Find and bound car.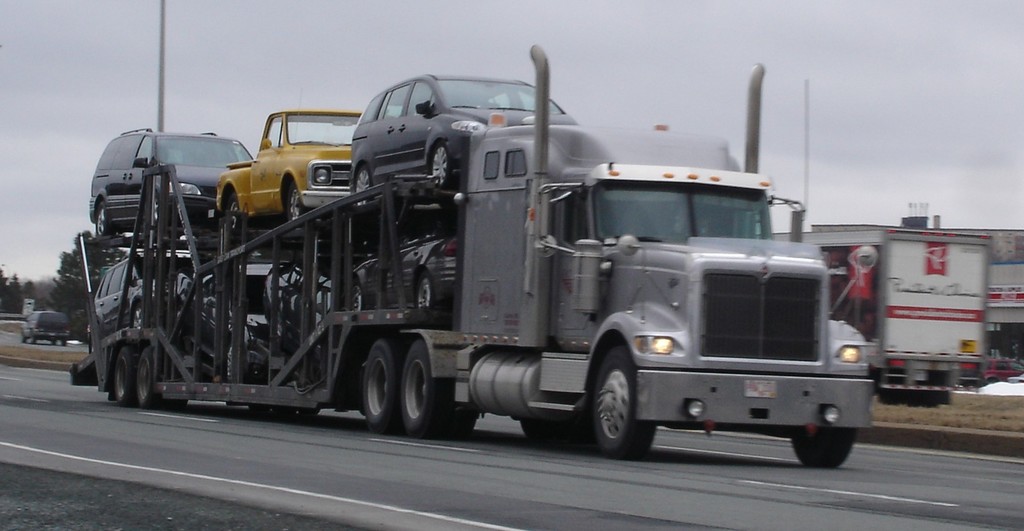
Bound: {"left": 21, "top": 310, "right": 71, "bottom": 347}.
